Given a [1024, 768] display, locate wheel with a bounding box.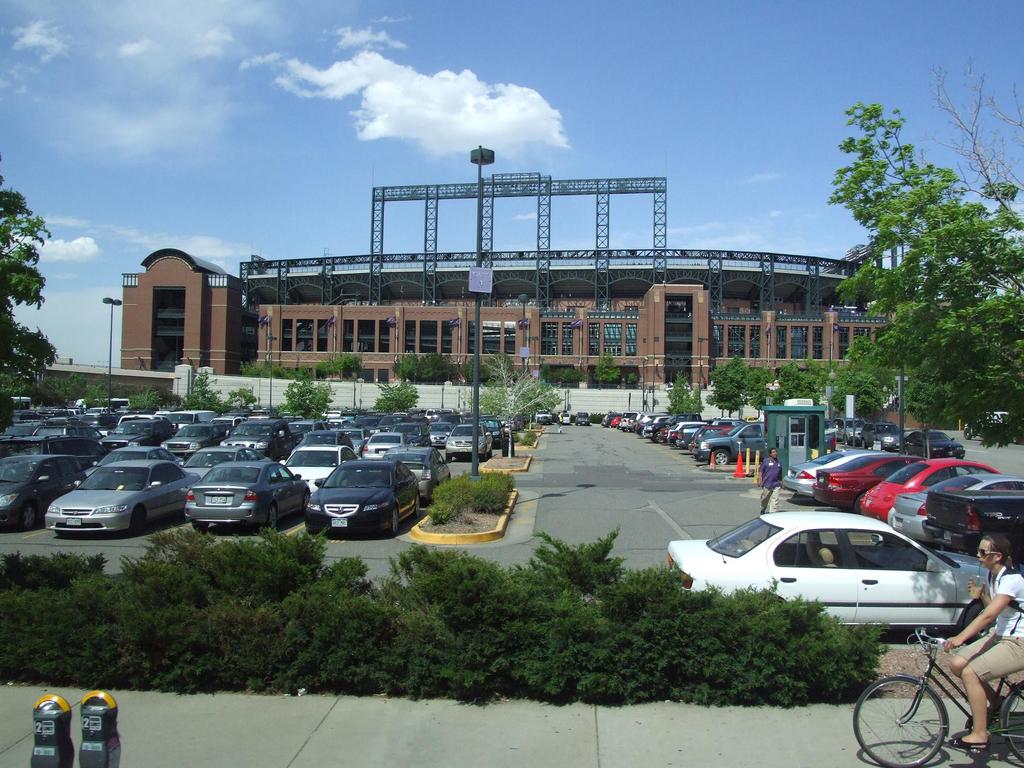
Located: left=996, top=682, right=1023, bottom=761.
